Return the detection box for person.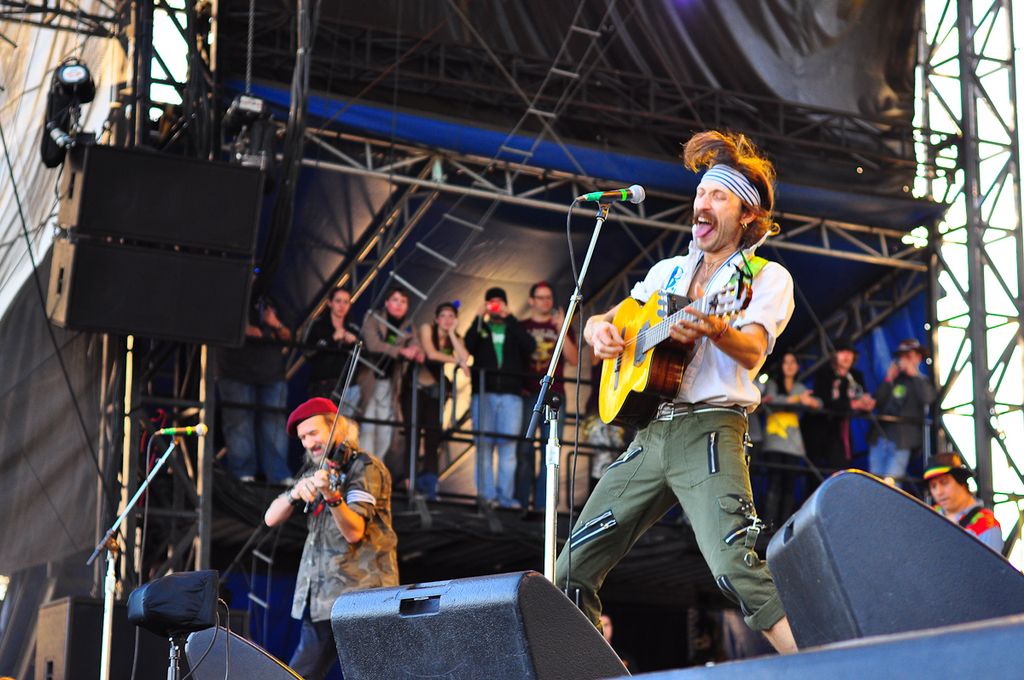
box=[755, 349, 832, 532].
